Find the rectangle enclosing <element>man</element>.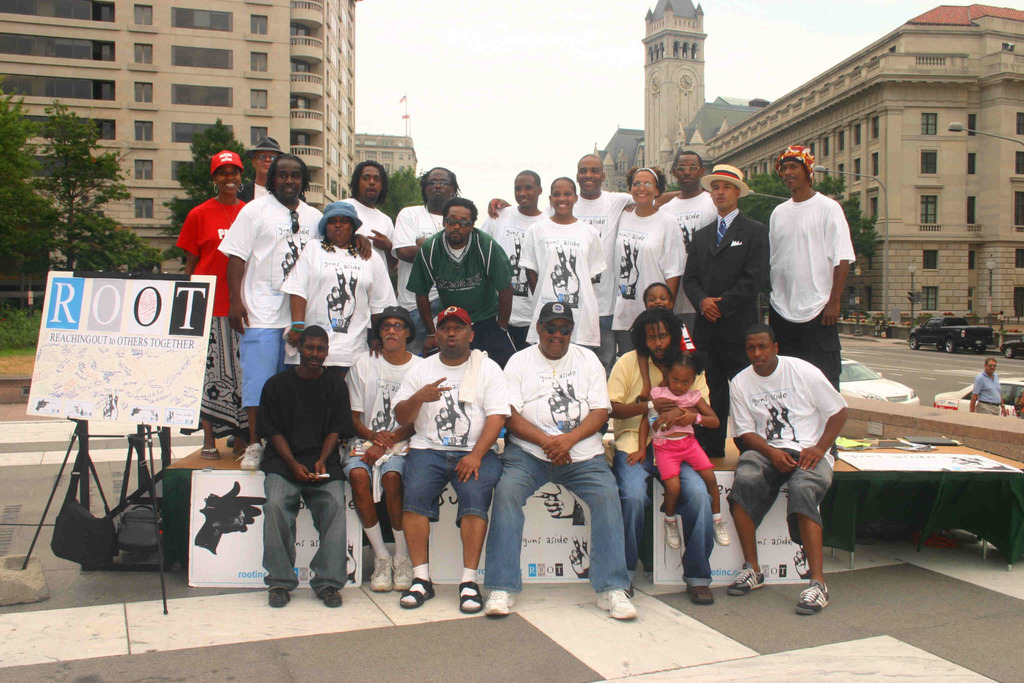
region(763, 143, 855, 459).
